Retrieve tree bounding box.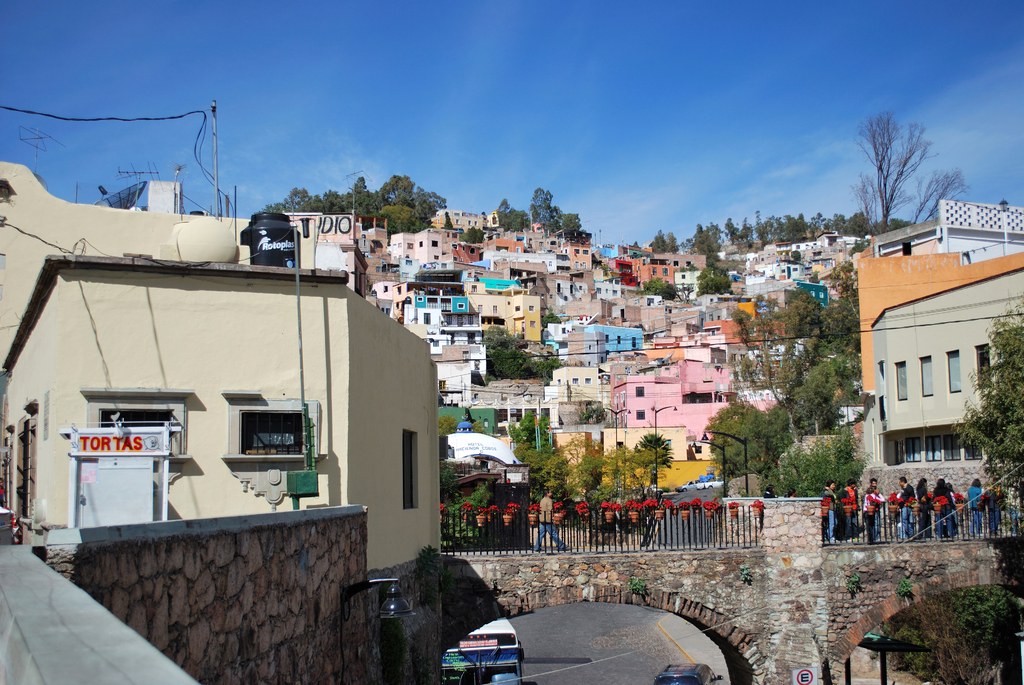
Bounding box: 908, 591, 999, 684.
